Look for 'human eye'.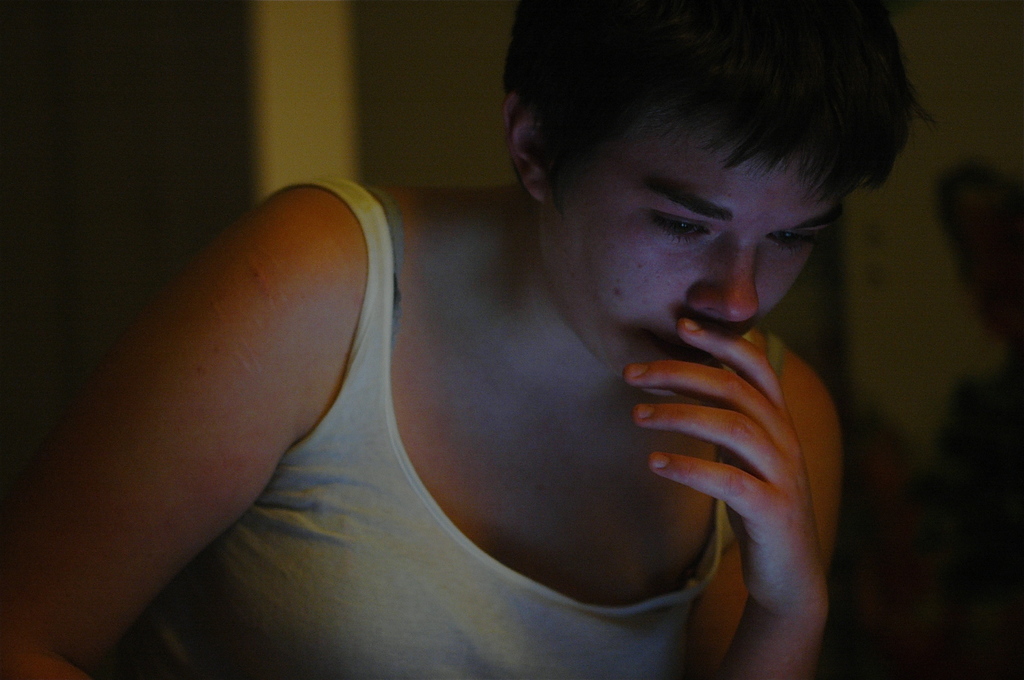
Found: [x1=656, y1=191, x2=738, y2=257].
